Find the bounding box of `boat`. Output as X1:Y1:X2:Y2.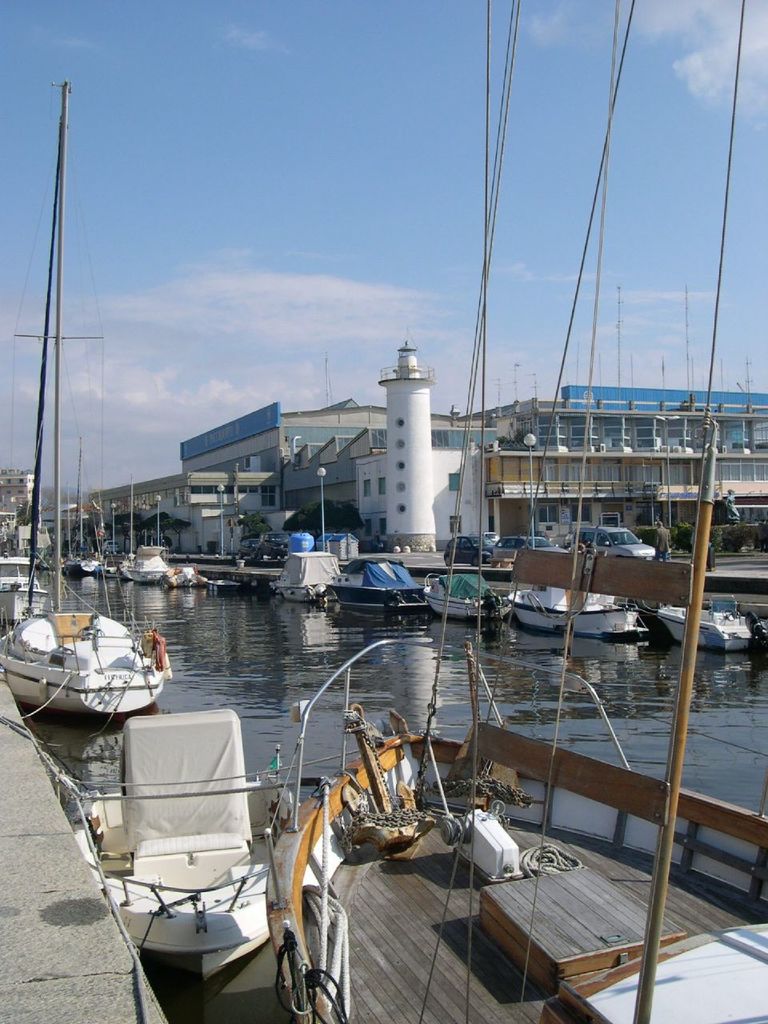
23:723:290:1023.
